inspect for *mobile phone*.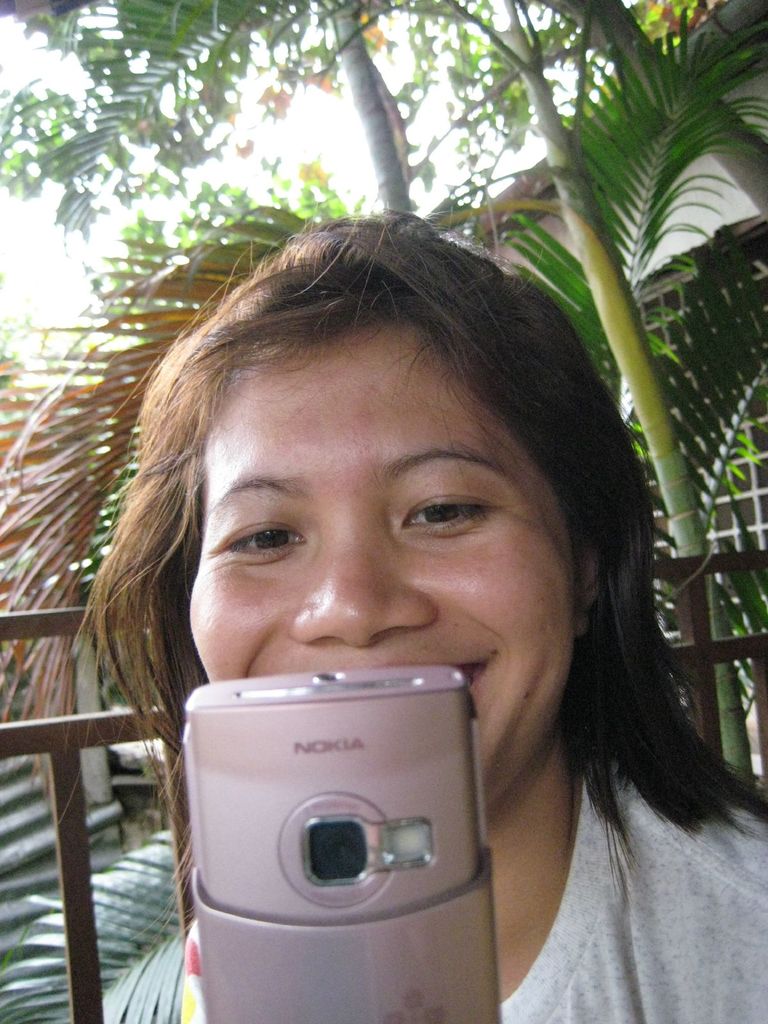
Inspection: bbox(191, 671, 508, 1012).
